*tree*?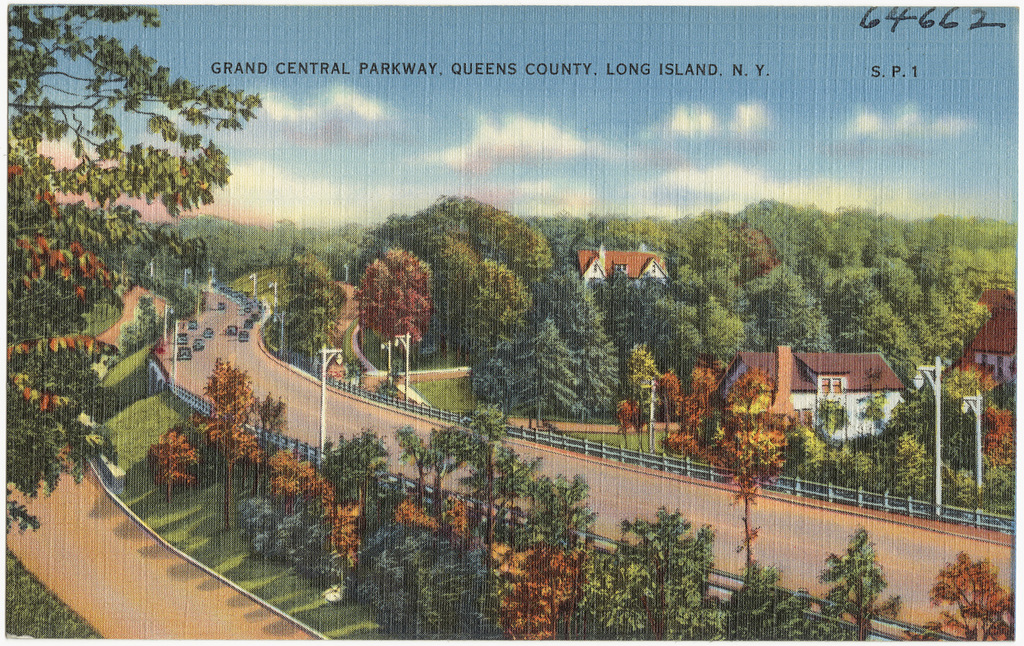
pyautogui.locateOnScreen(371, 493, 484, 645)
